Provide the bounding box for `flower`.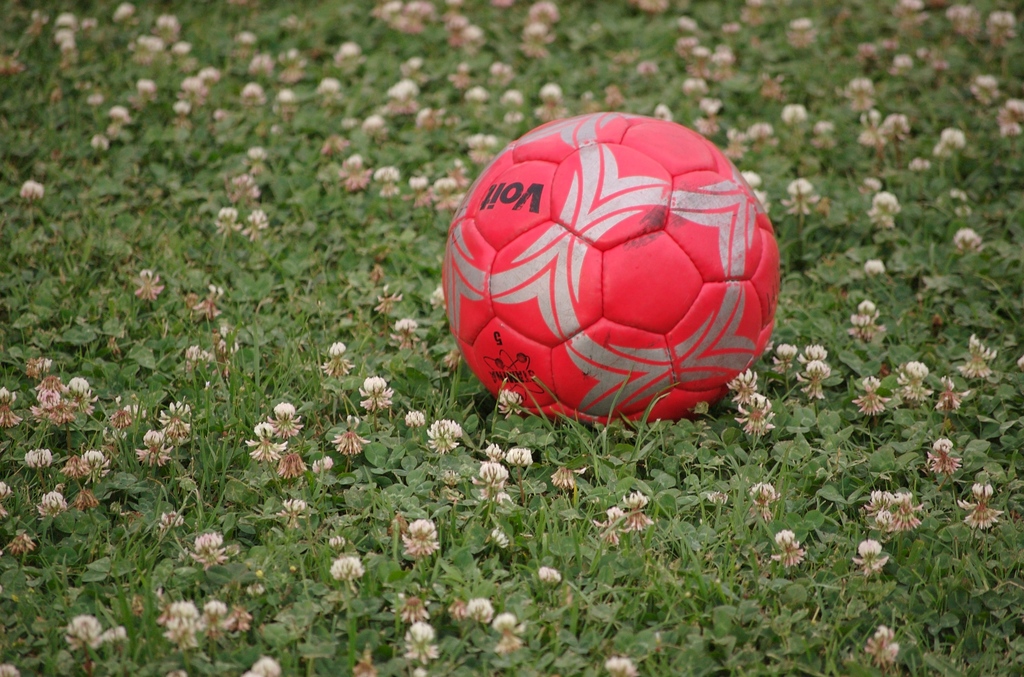
box=[733, 393, 781, 441].
